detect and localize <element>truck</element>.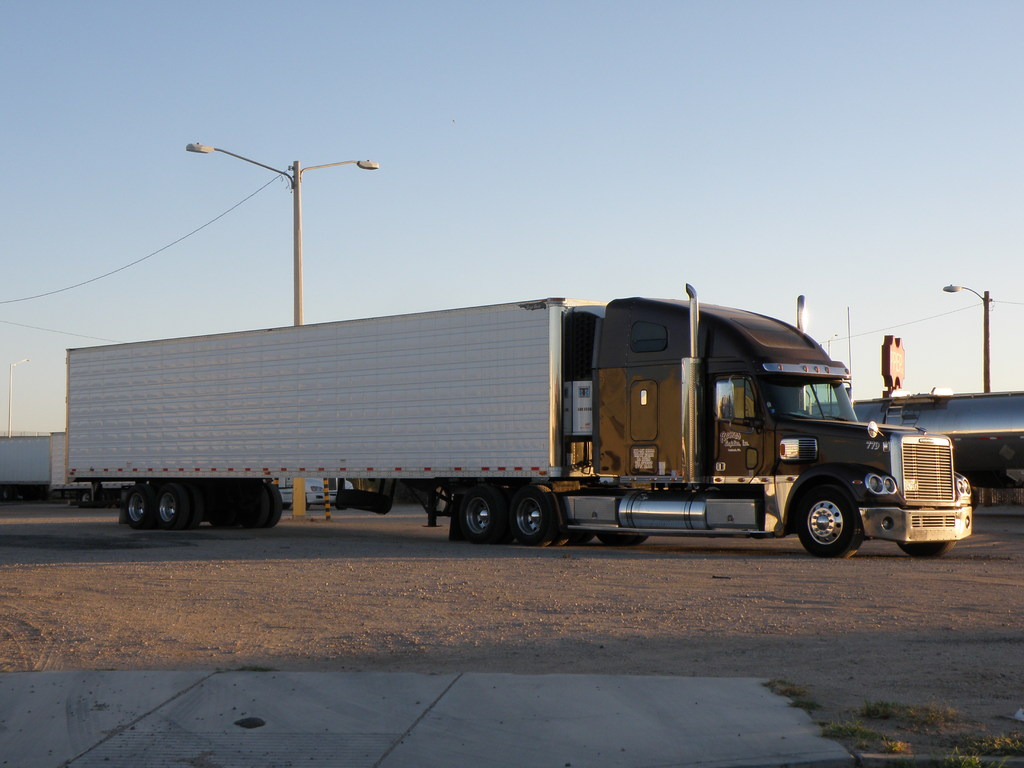
Localized at box=[29, 292, 959, 572].
